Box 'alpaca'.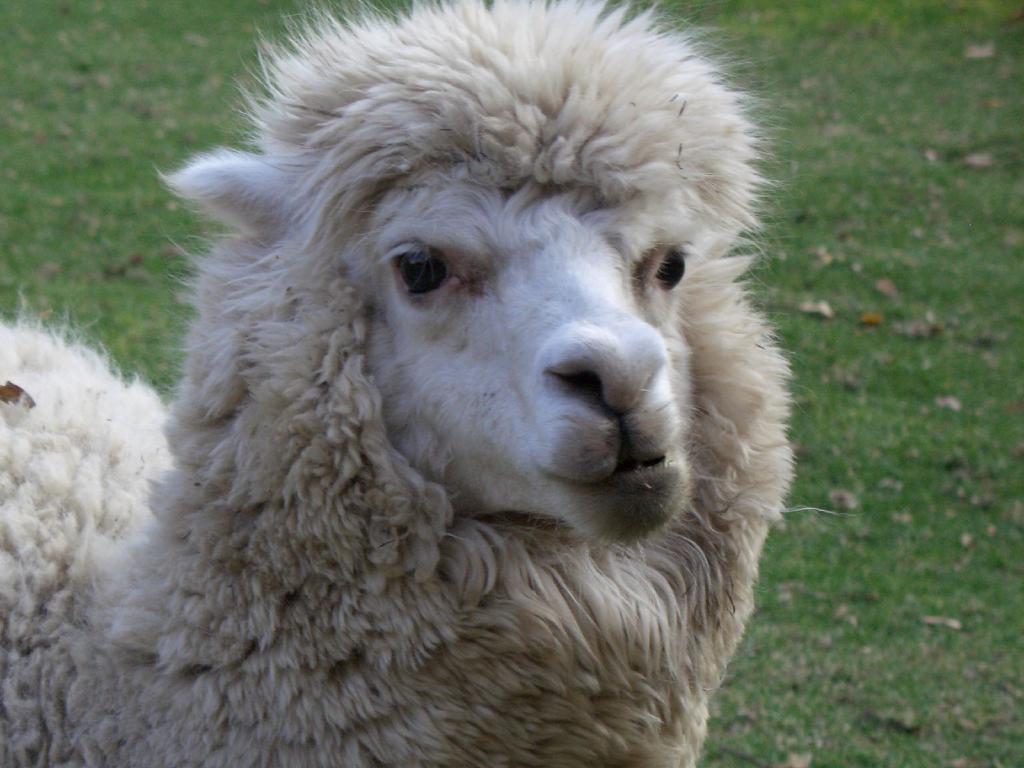
crop(0, 0, 863, 767).
